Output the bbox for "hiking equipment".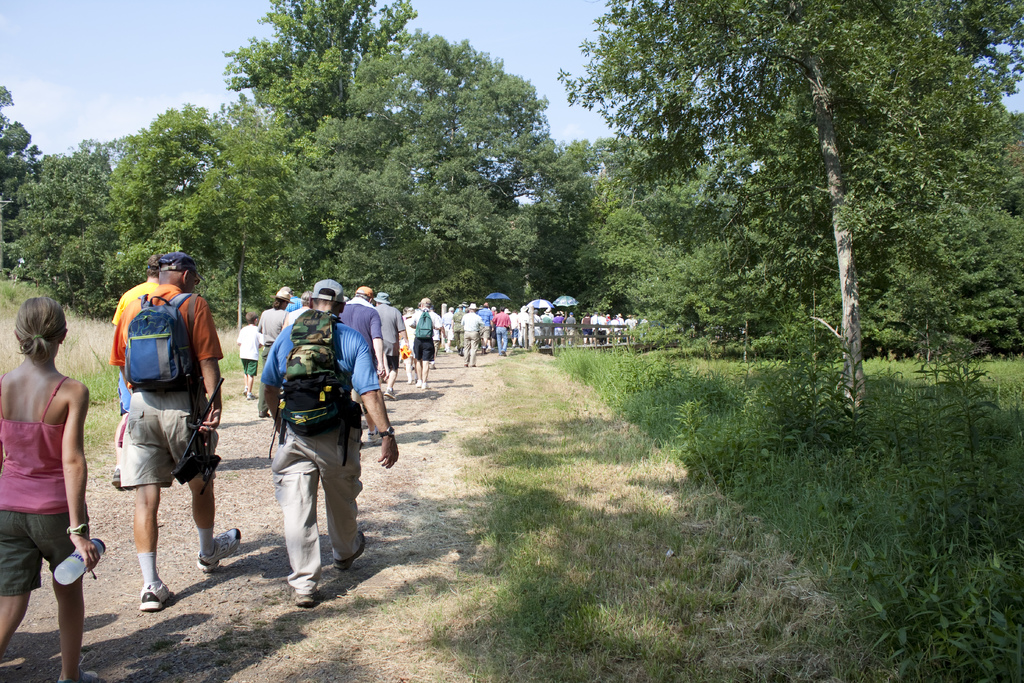
left=266, top=311, right=356, bottom=468.
